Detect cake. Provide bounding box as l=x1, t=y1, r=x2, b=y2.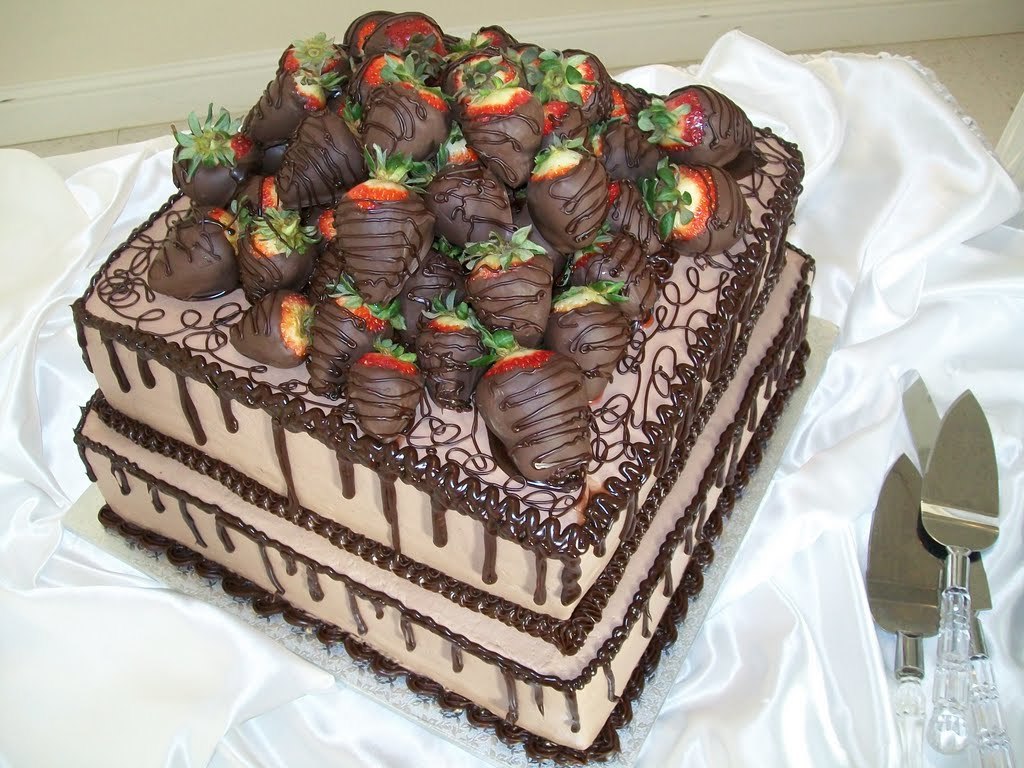
l=68, t=10, r=819, b=767.
